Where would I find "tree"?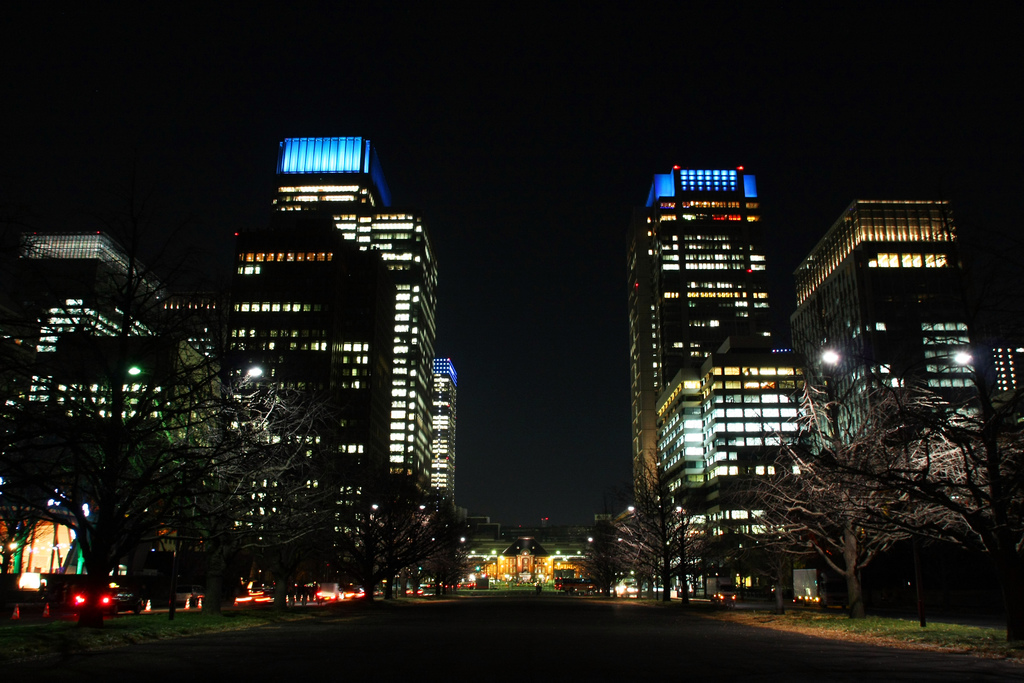
At bbox(812, 364, 1023, 652).
